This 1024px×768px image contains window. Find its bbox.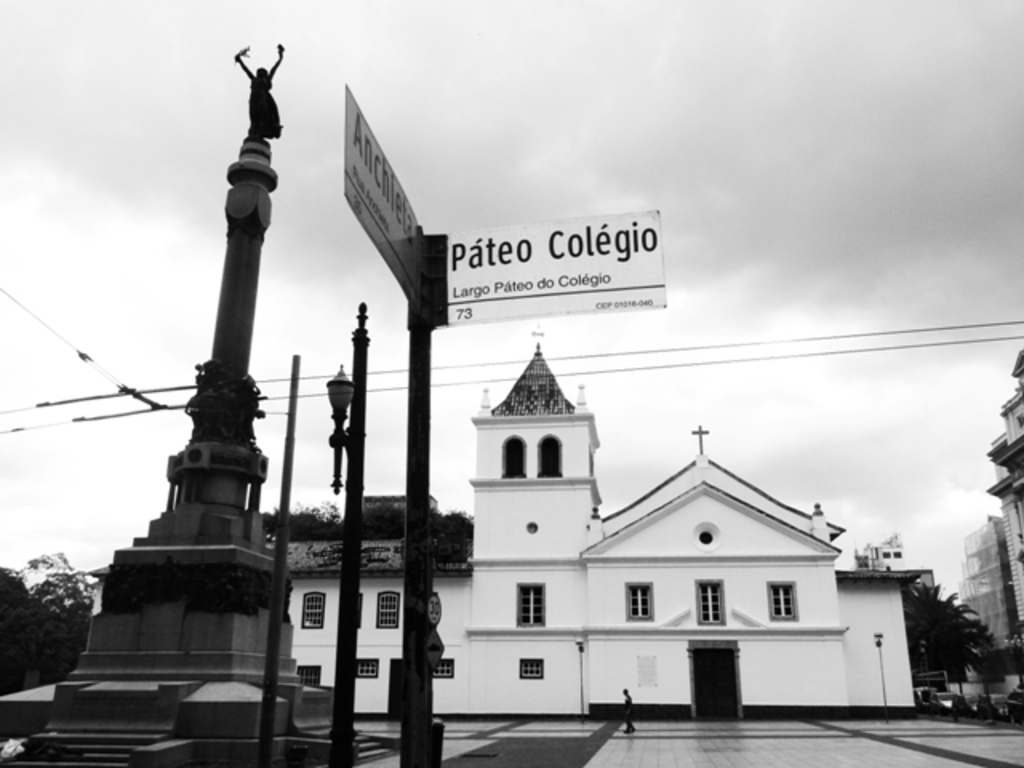
{"x1": 301, "y1": 589, "x2": 325, "y2": 627}.
